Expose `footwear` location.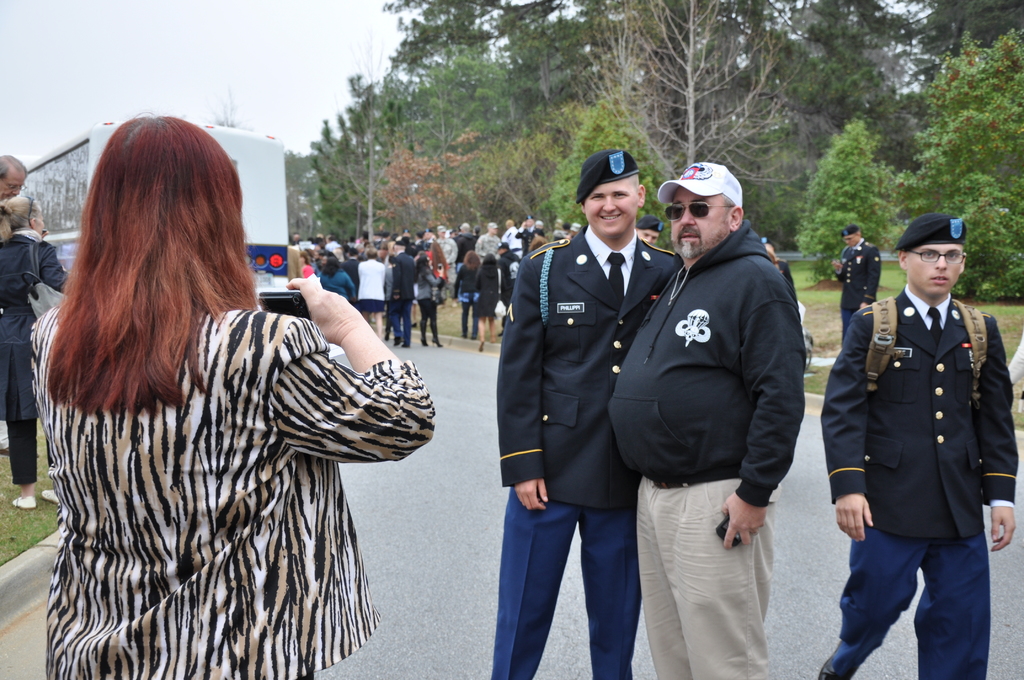
Exposed at bbox(42, 487, 59, 502).
